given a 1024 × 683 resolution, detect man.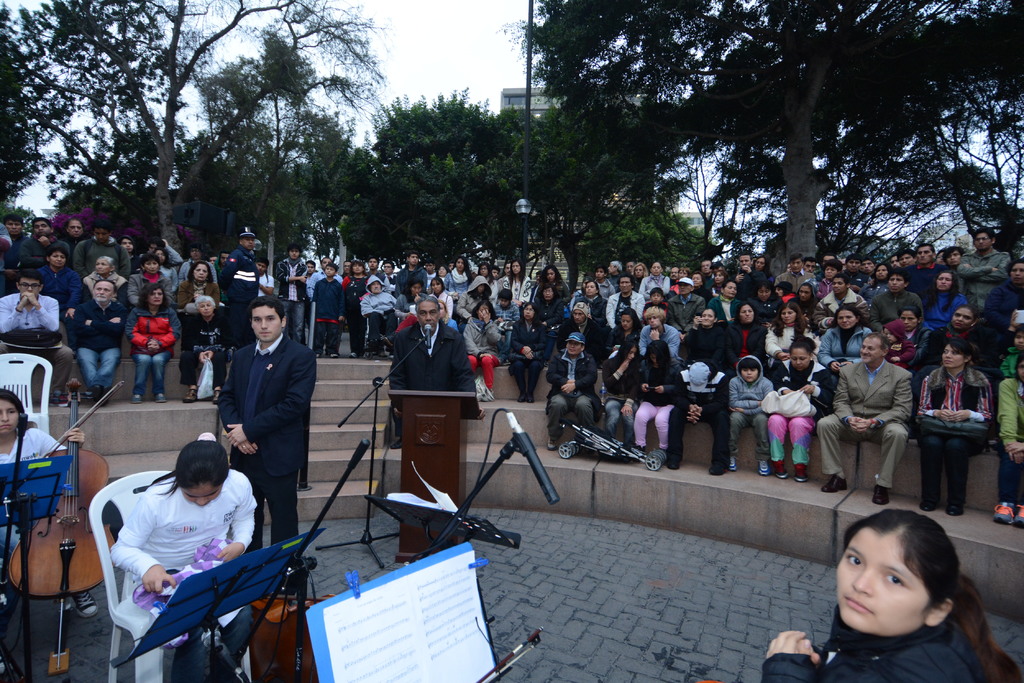
[956,225,1010,318].
